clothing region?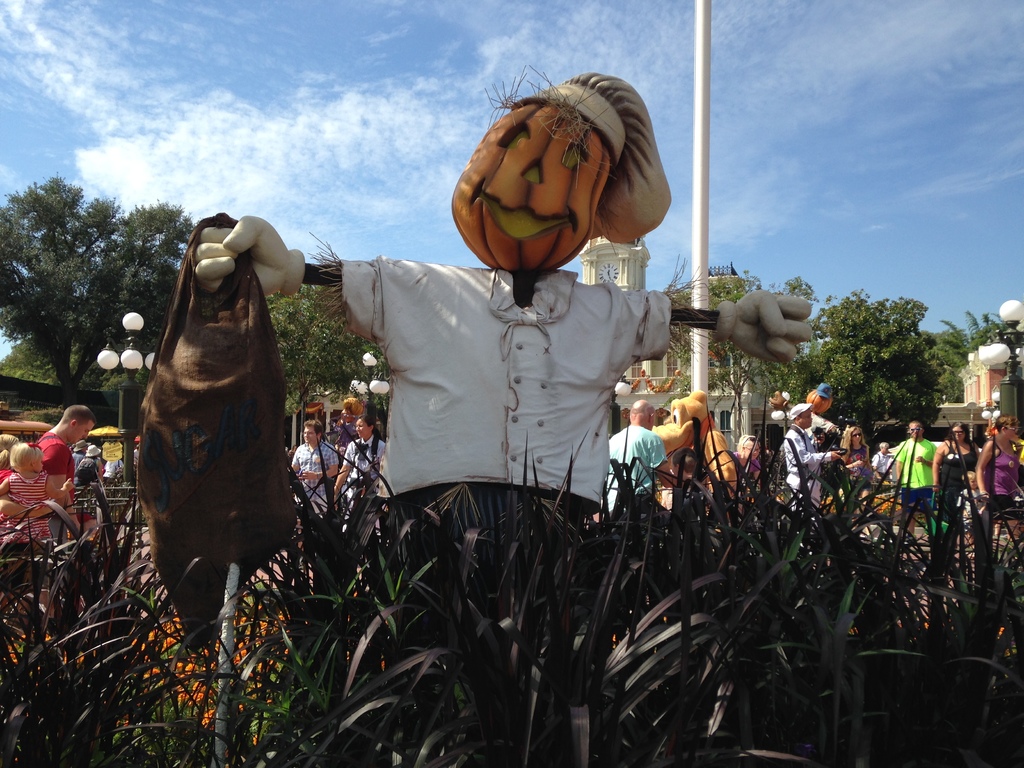
289,435,337,508
